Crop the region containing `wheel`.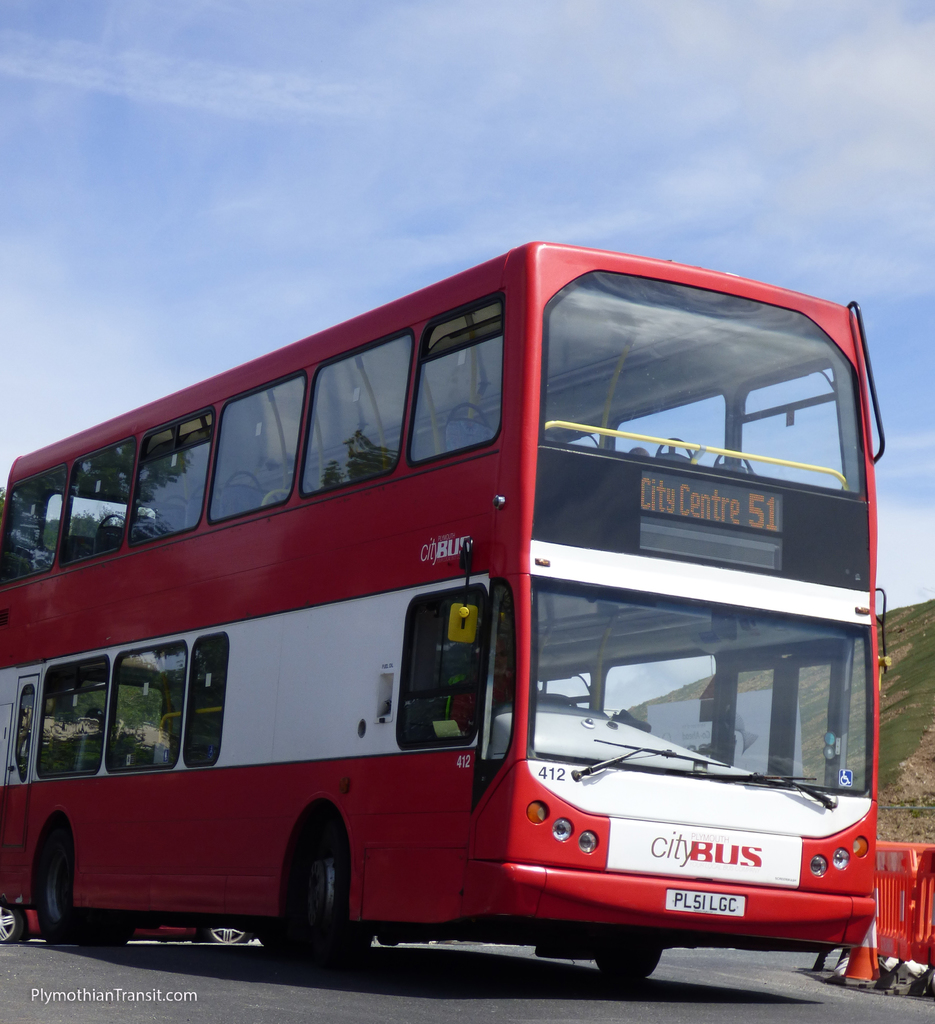
Crop region: locate(207, 925, 250, 946).
